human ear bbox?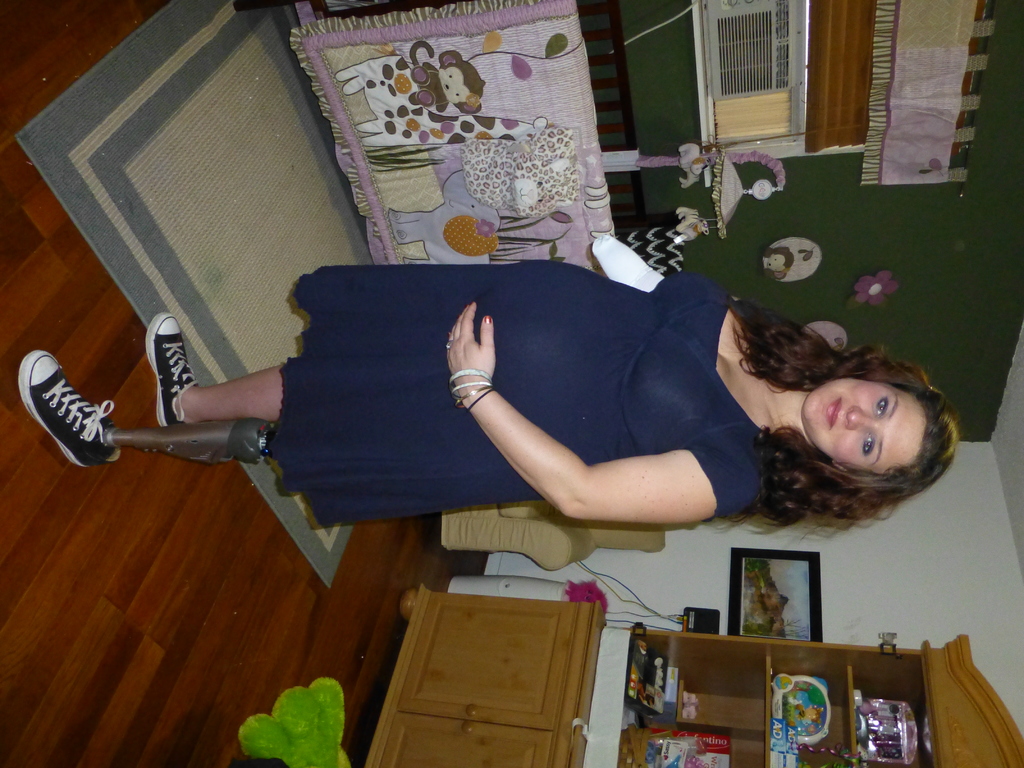
select_region(829, 462, 854, 470)
